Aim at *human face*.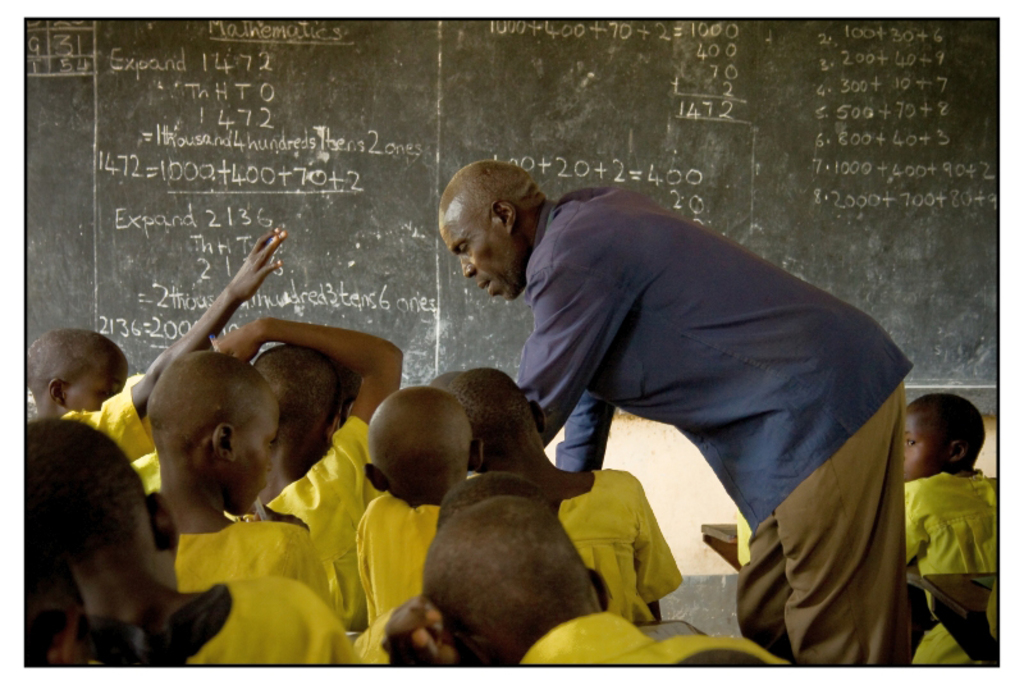
Aimed at bbox=[439, 205, 512, 298].
